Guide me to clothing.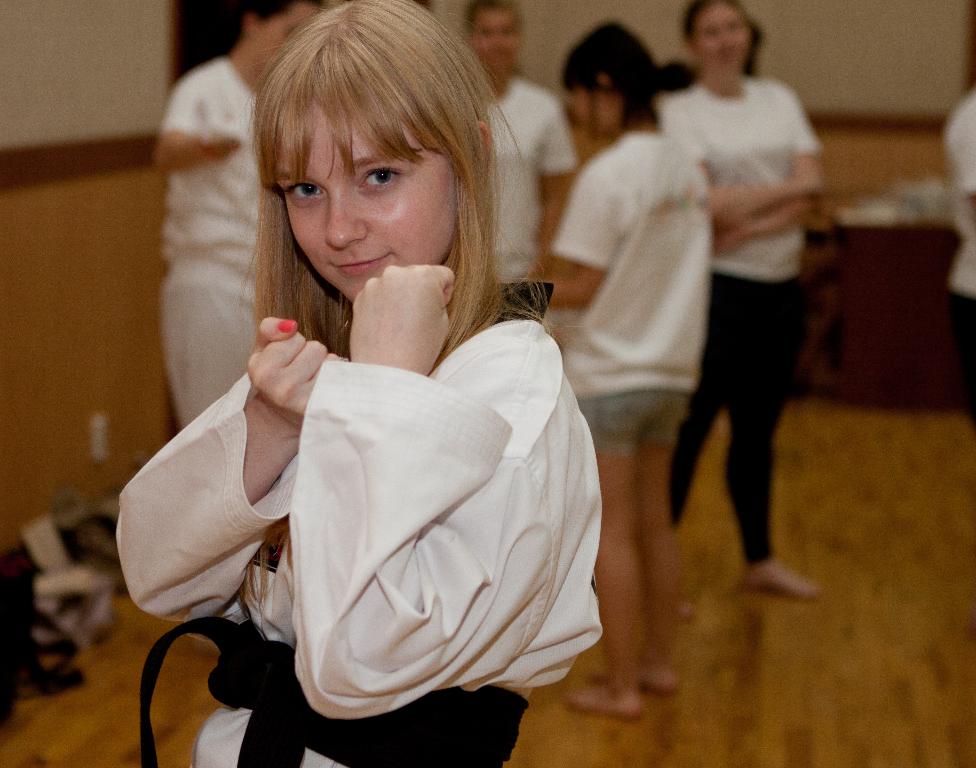
Guidance: [658, 64, 833, 561].
